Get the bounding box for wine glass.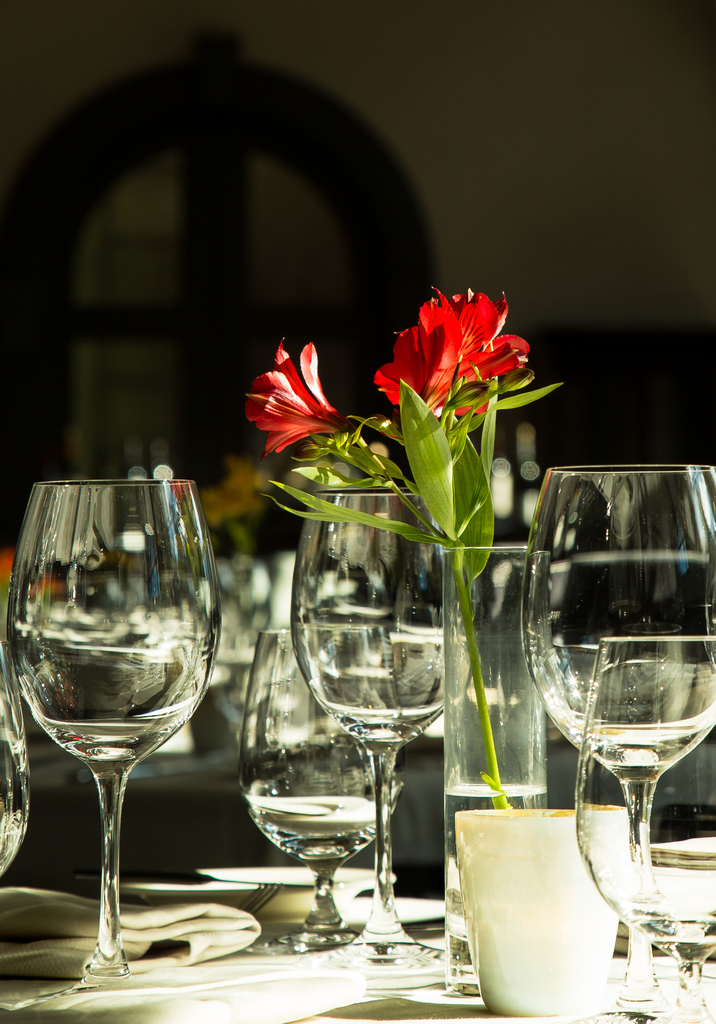
[0,619,33,1021].
